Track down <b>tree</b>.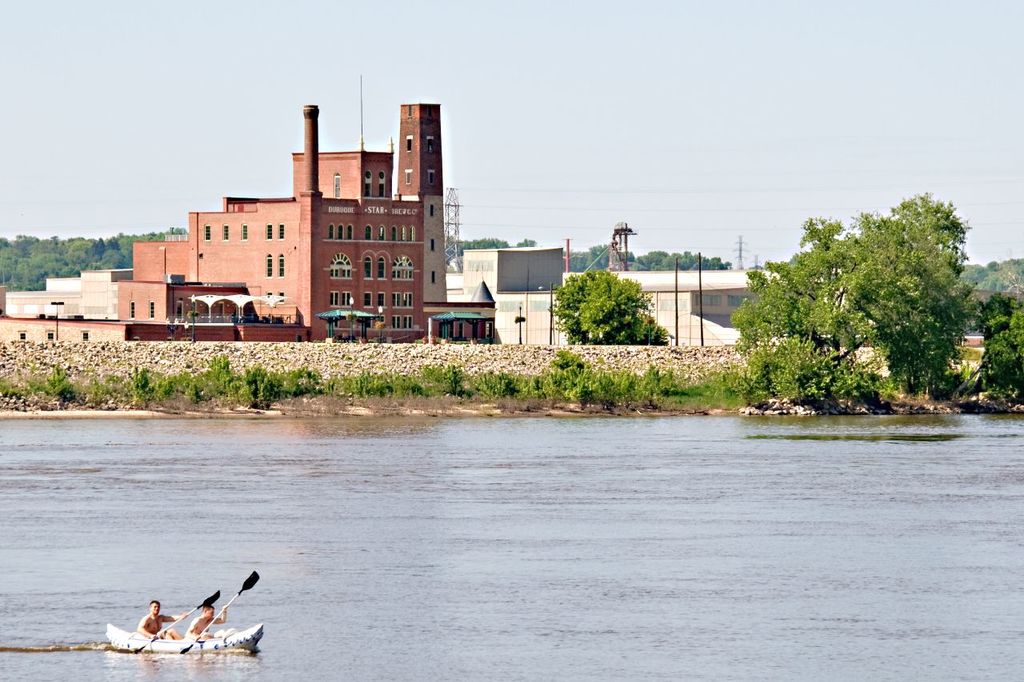
Tracked to rect(726, 213, 889, 375).
